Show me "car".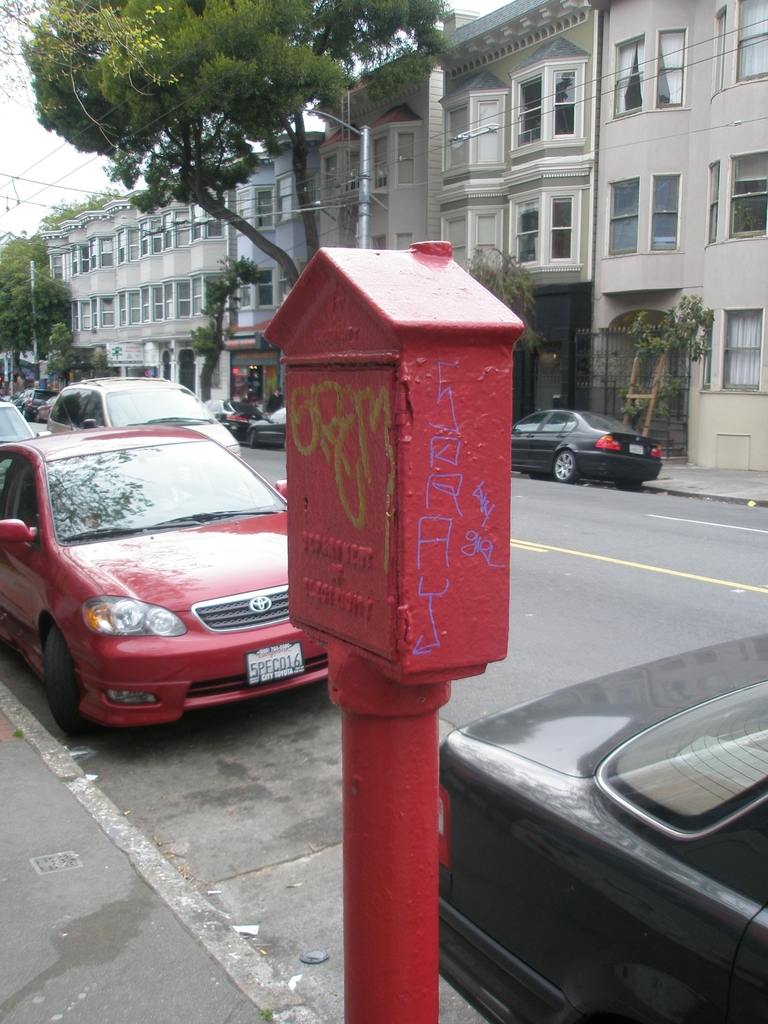
"car" is here: 0/420/333/740.
